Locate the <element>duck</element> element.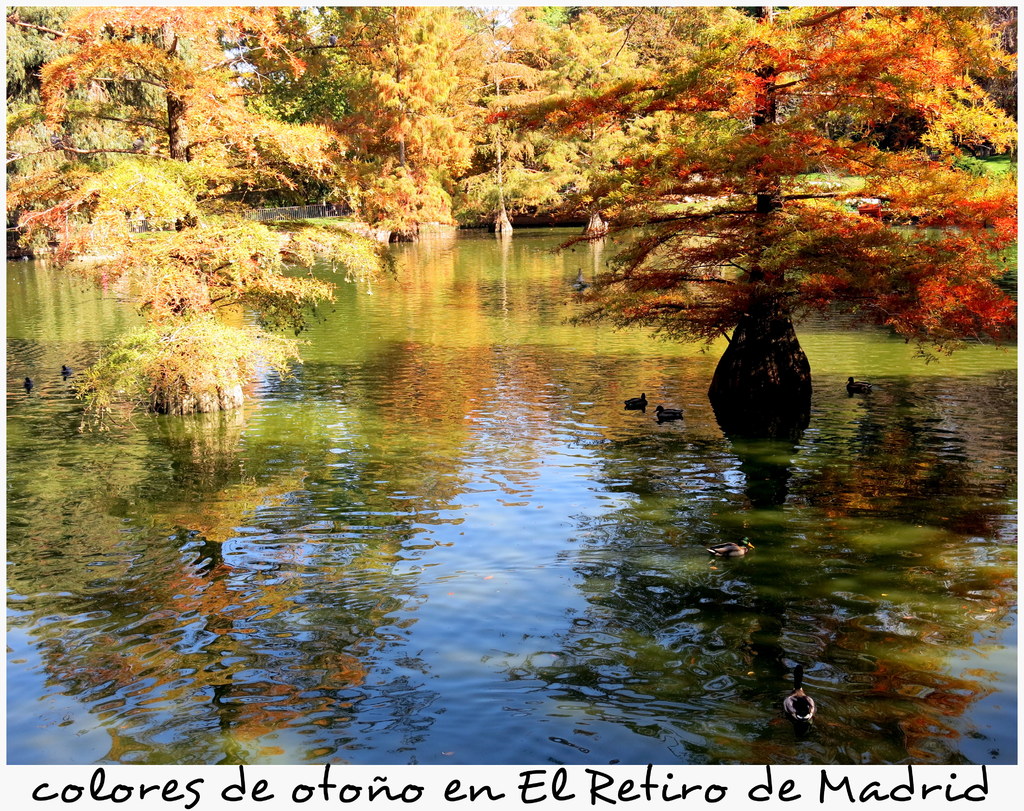
Element bbox: rect(783, 666, 819, 740).
